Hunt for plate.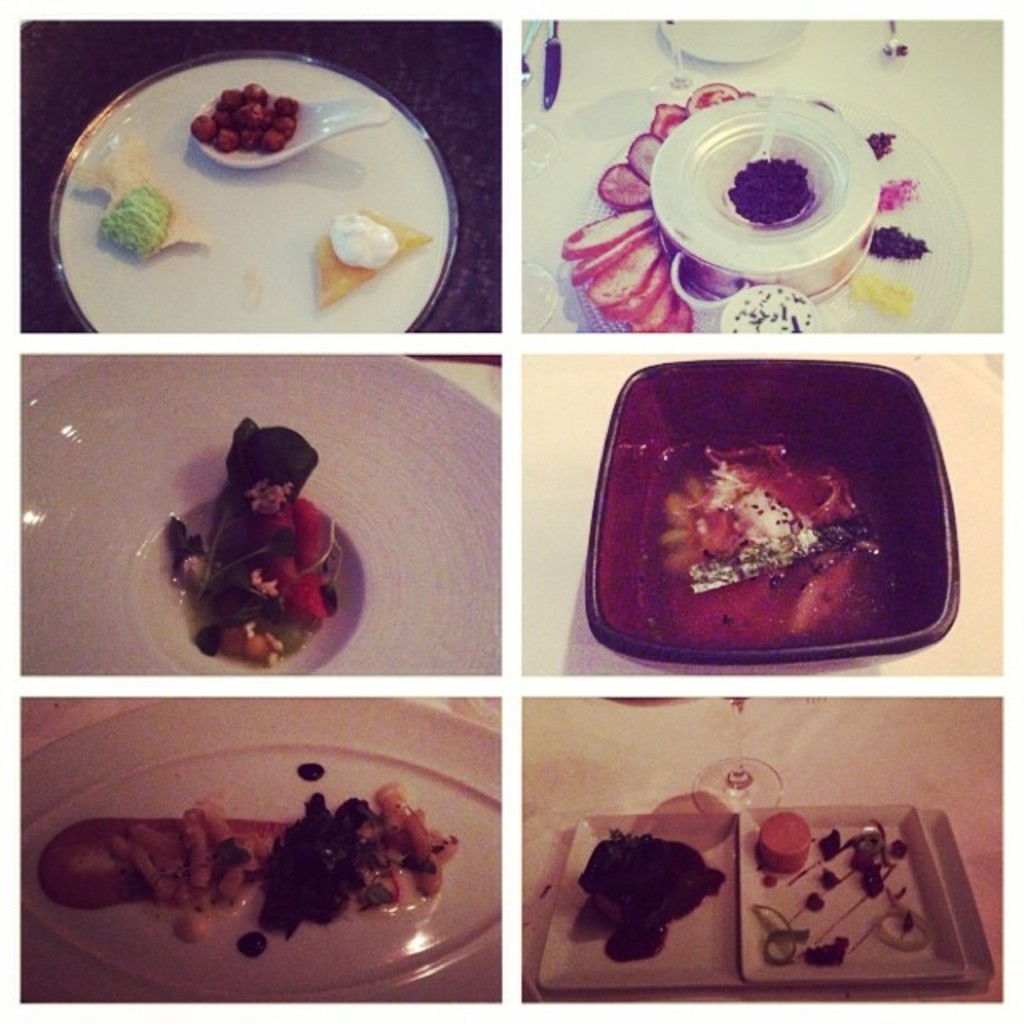
Hunted down at bbox(19, 360, 510, 645).
